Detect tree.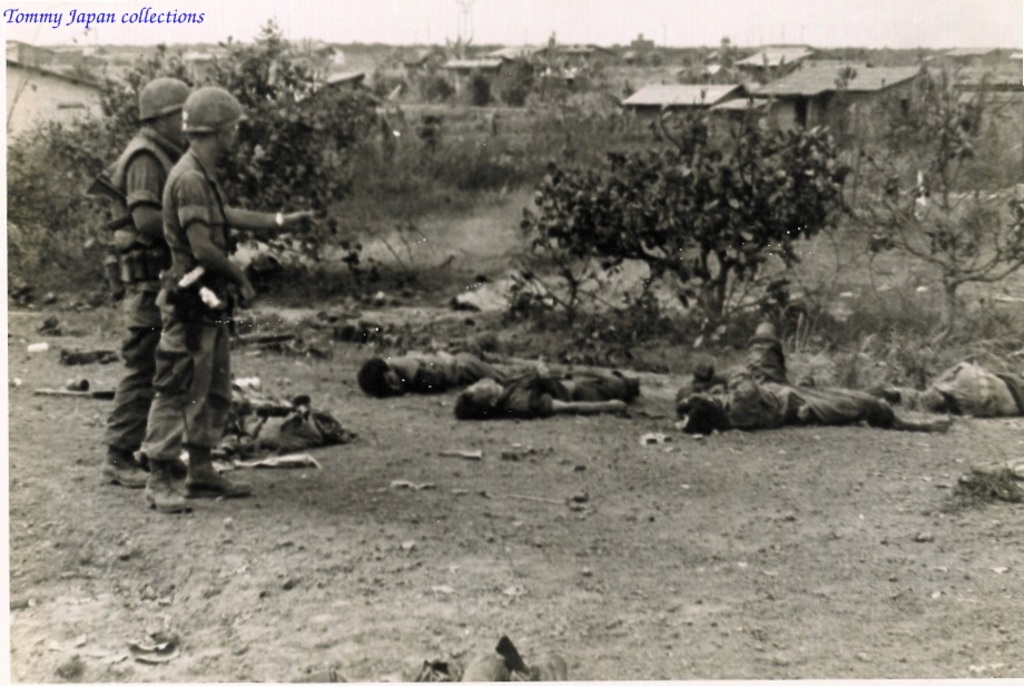
Detected at {"x1": 500, "y1": 55, "x2": 541, "y2": 105}.
